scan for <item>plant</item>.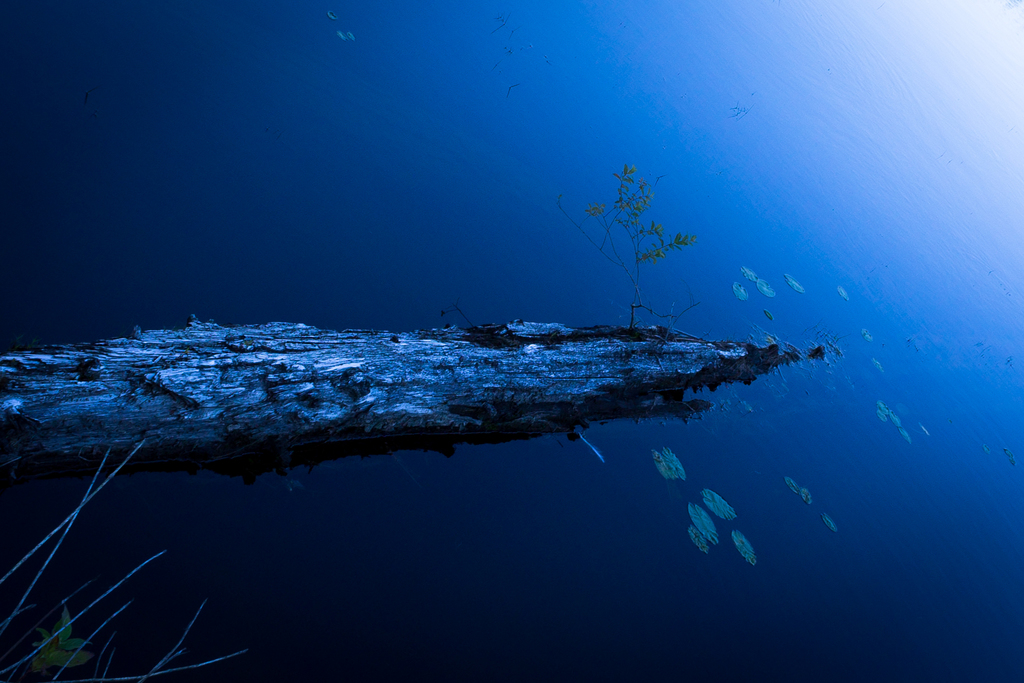
Scan result: left=562, top=144, right=705, bottom=329.
